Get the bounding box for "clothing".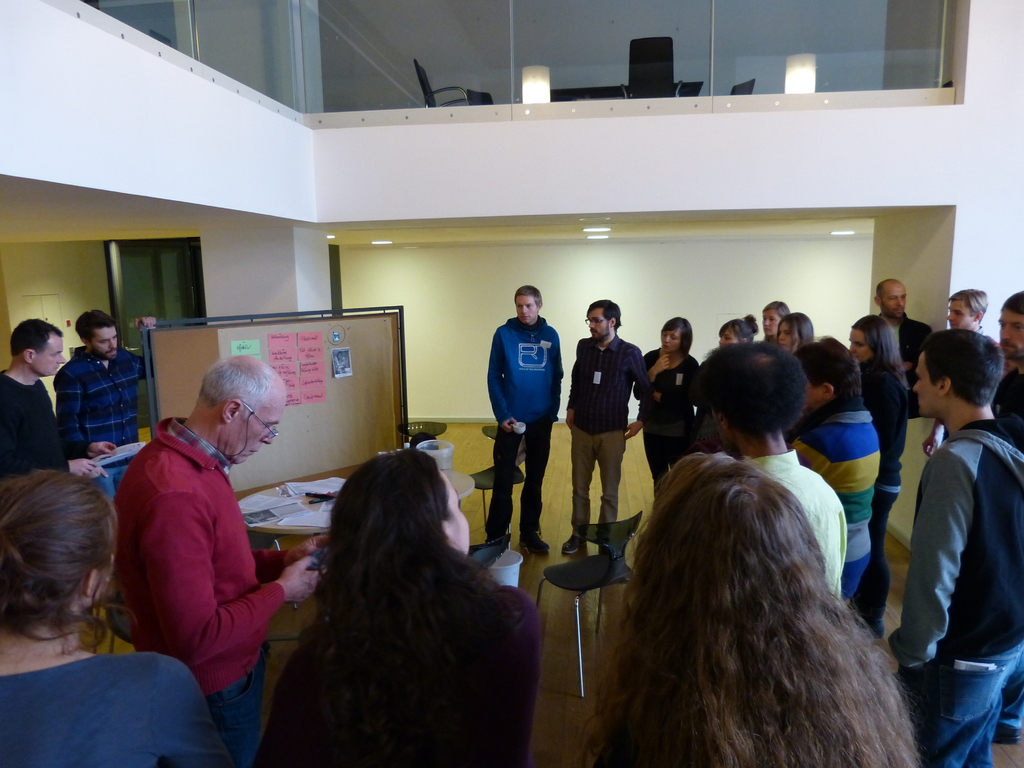
{"x1": 252, "y1": 585, "x2": 557, "y2": 766}.
